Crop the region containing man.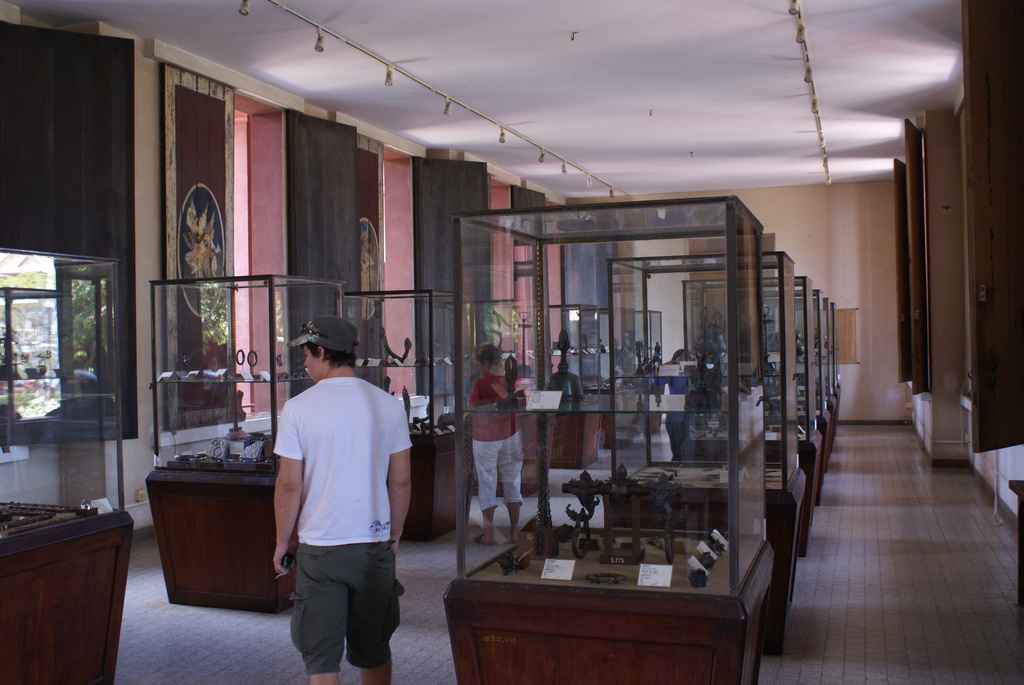
Crop region: region(252, 311, 409, 674).
